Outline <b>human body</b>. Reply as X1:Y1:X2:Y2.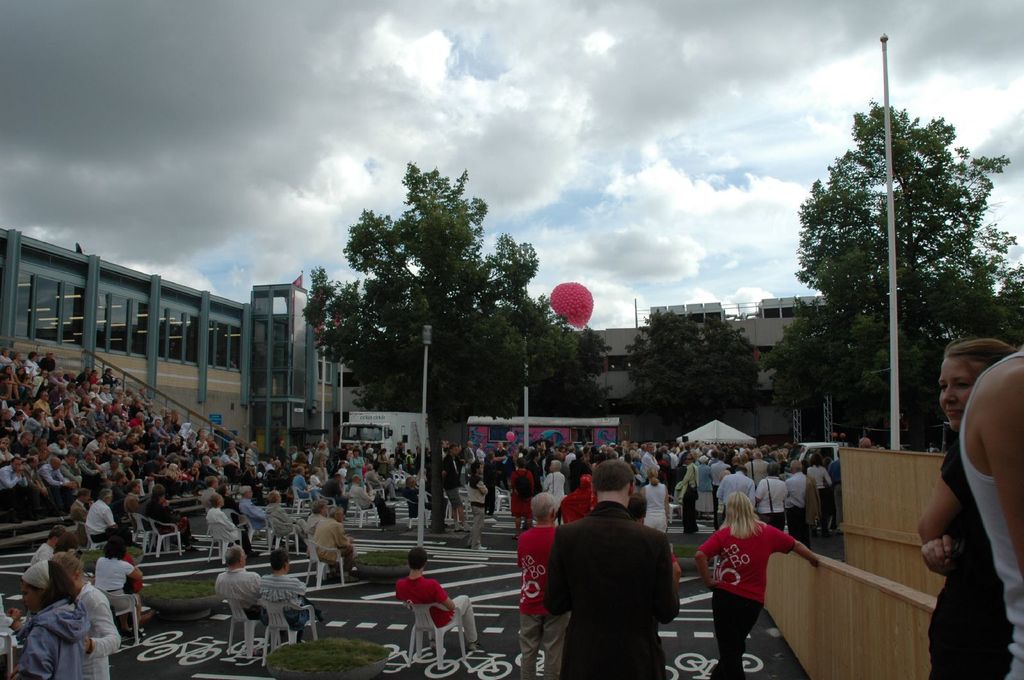
393:435:408:455.
